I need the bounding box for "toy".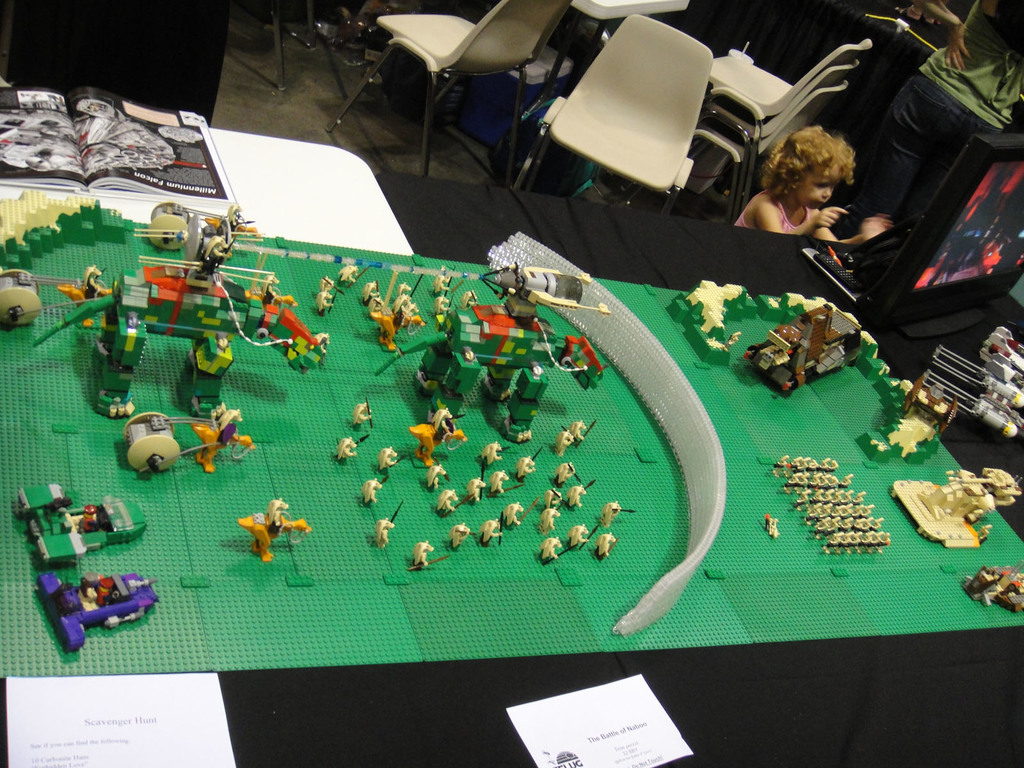
Here it is: 337:433:354:461.
